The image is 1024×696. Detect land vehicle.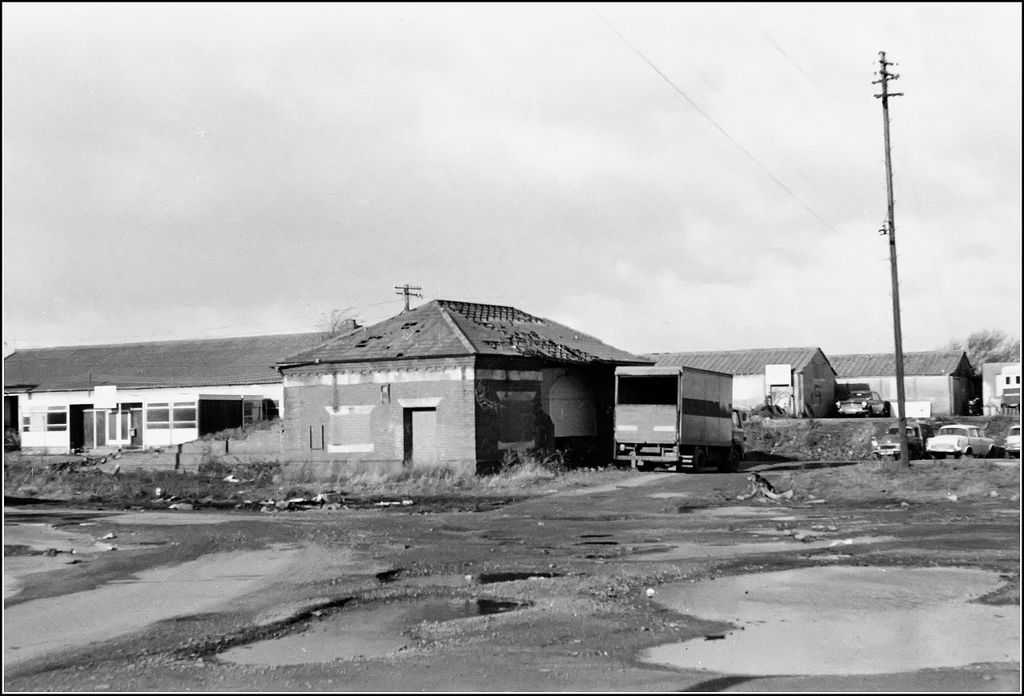
Detection: left=1000, top=423, right=1021, bottom=462.
